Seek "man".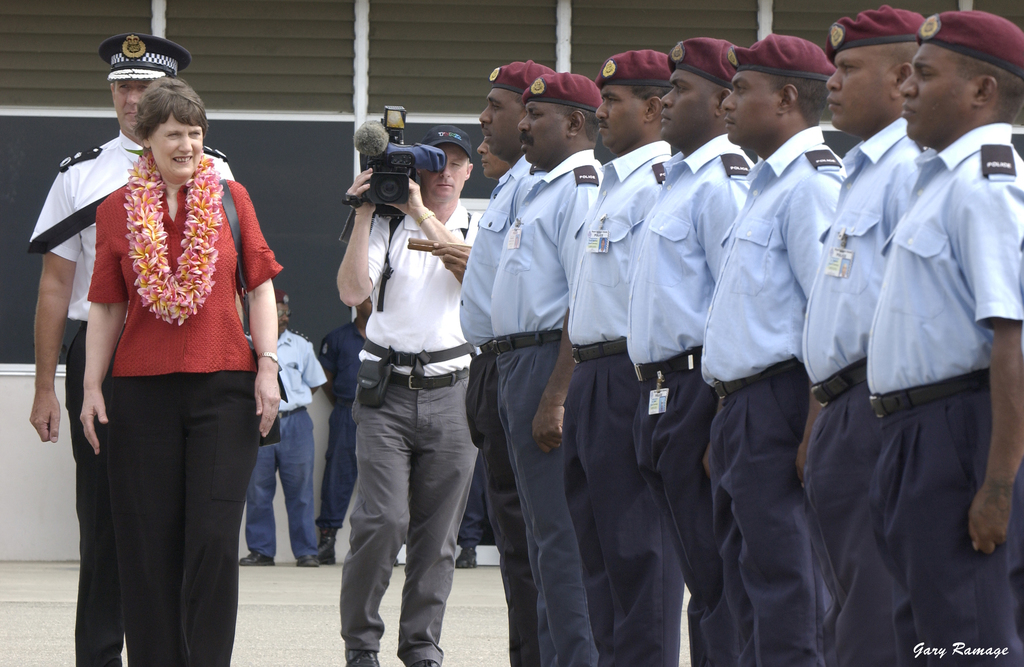
box=[316, 295, 372, 564].
